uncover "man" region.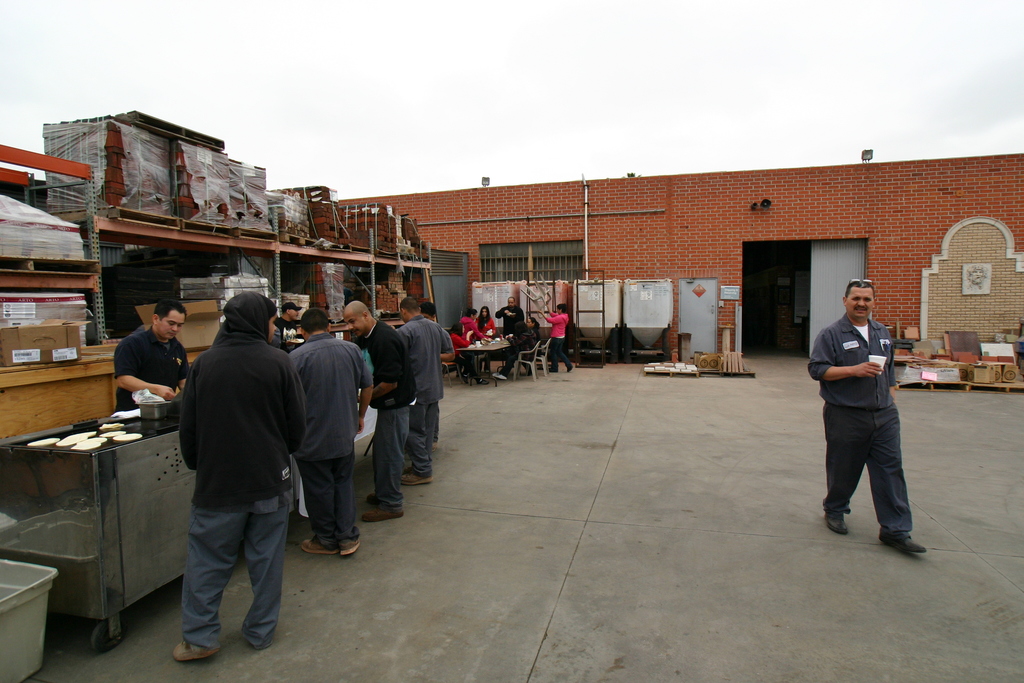
Uncovered: Rect(417, 302, 455, 450).
